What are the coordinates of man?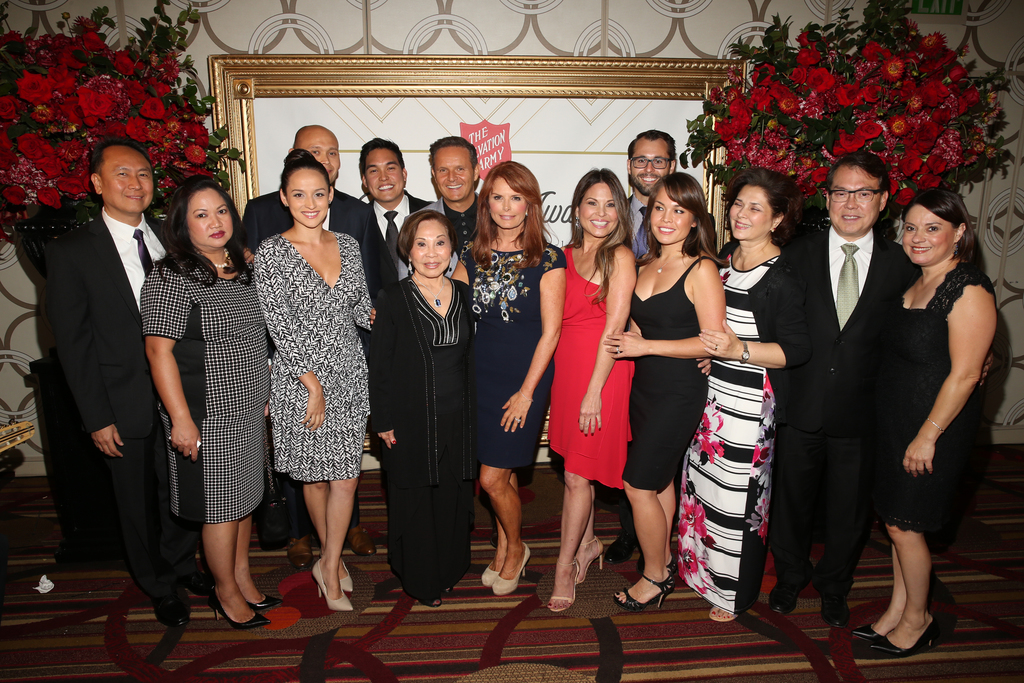
359,137,431,274.
